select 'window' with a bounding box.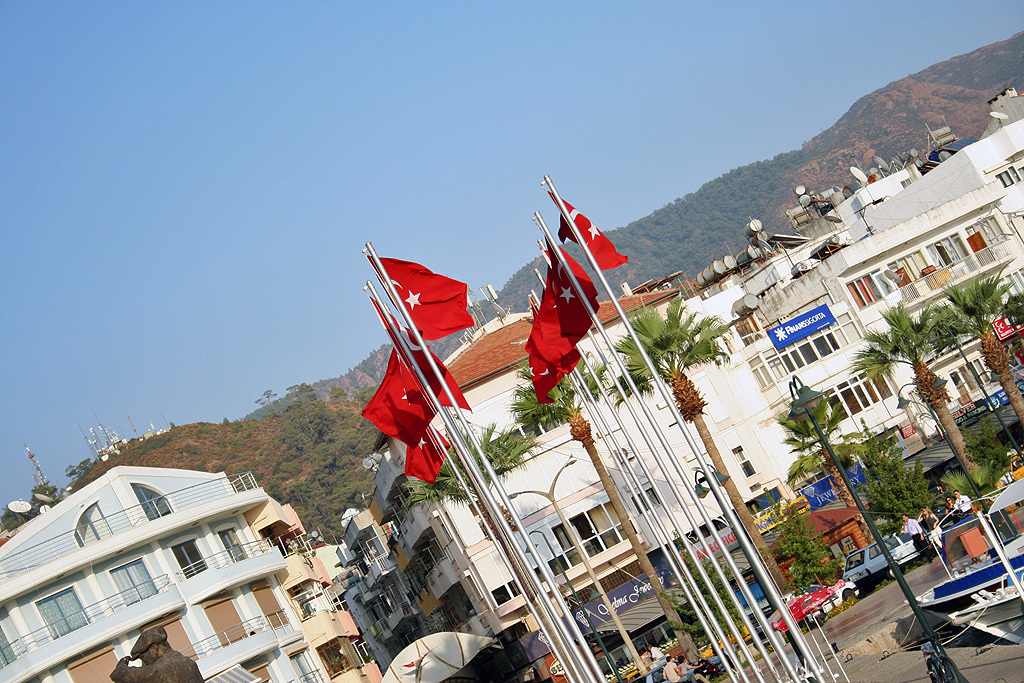
<box>77,502,114,546</box>.
